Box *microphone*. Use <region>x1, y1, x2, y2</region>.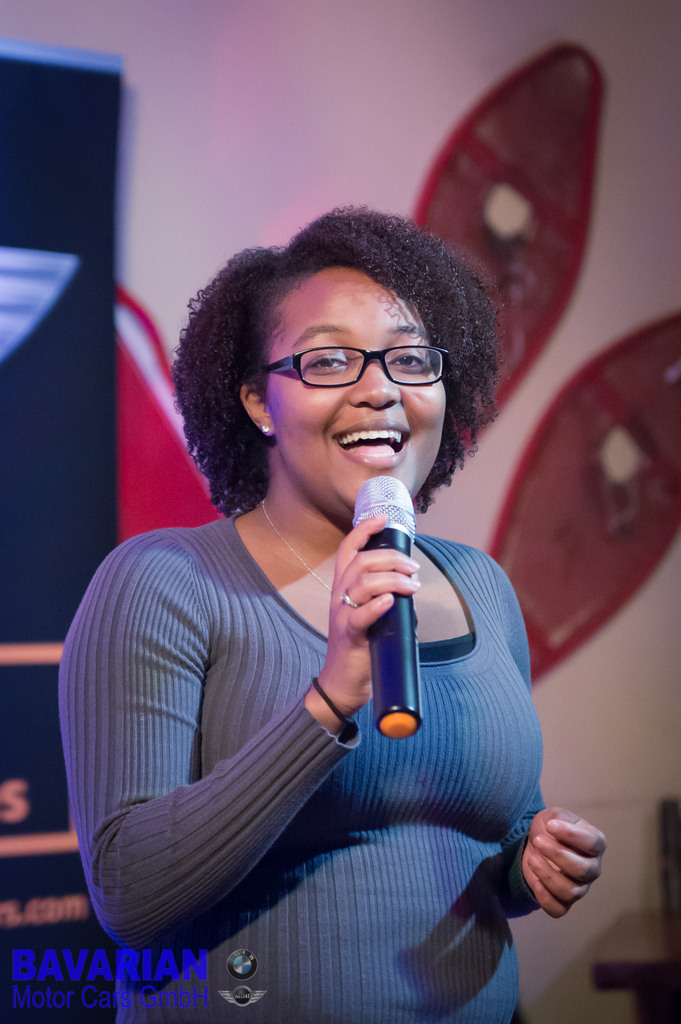
<region>355, 475, 424, 739</region>.
